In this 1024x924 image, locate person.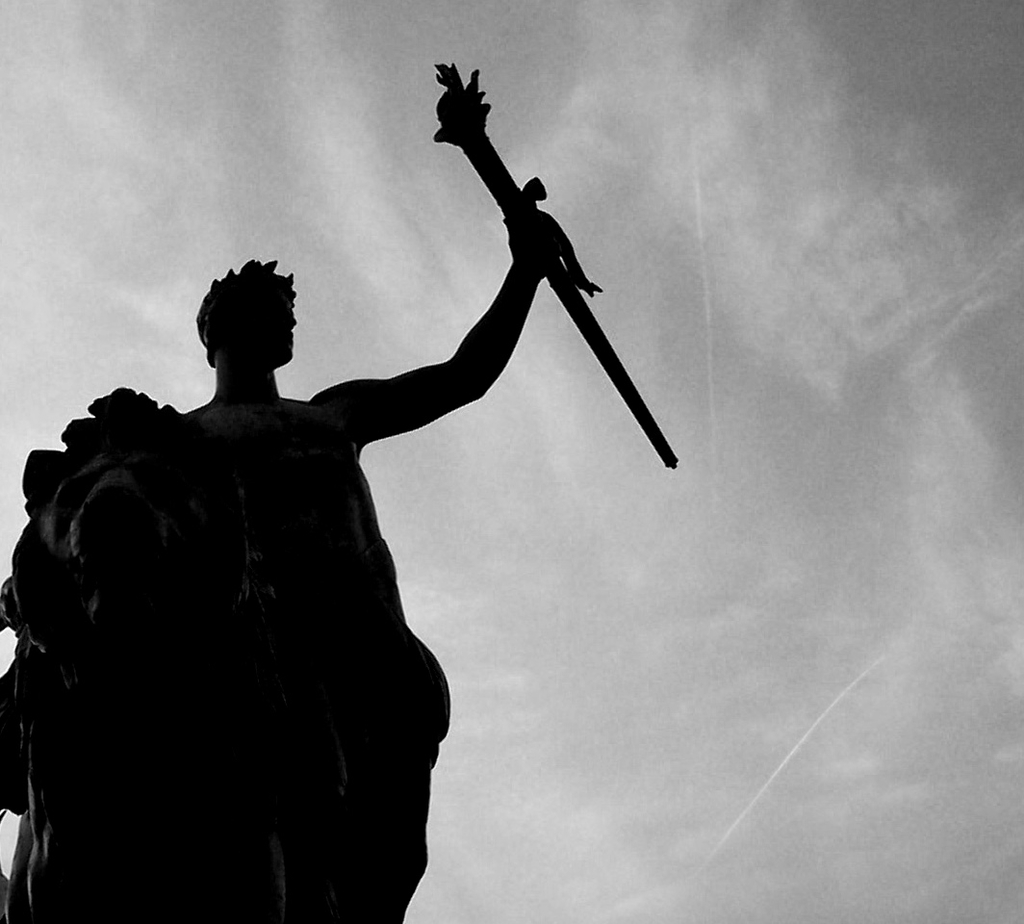
Bounding box: rect(28, 96, 657, 890).
